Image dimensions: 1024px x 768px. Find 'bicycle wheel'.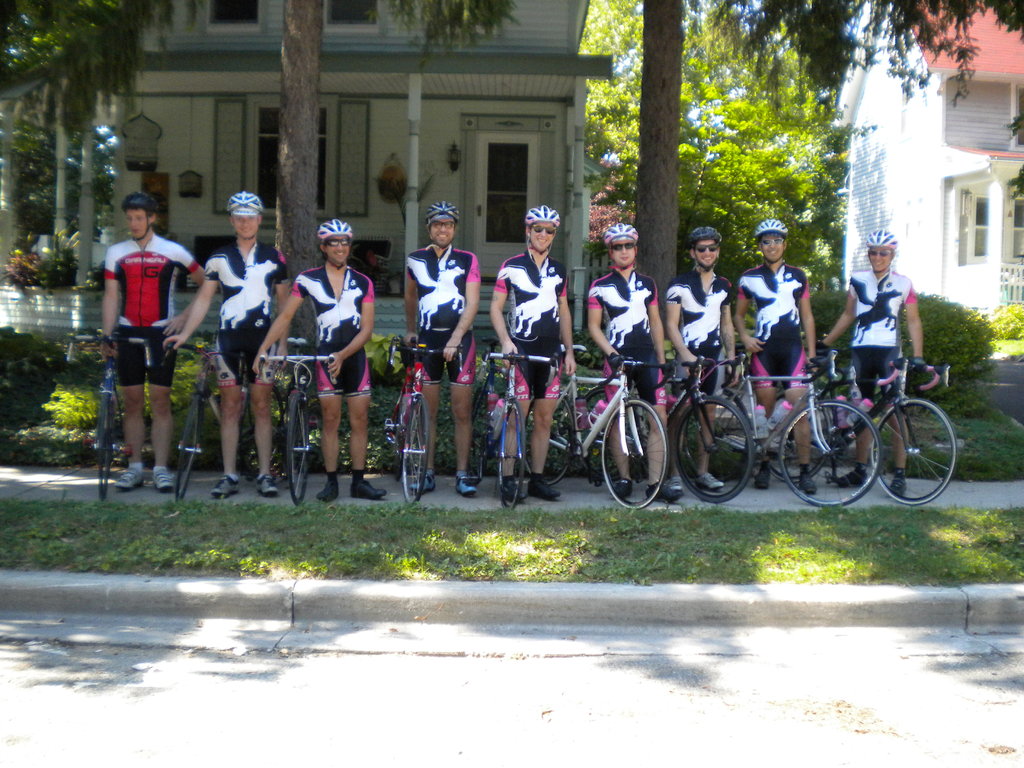
{"left": 870, "top": 399, "right": 955, "bottom": 507}.
